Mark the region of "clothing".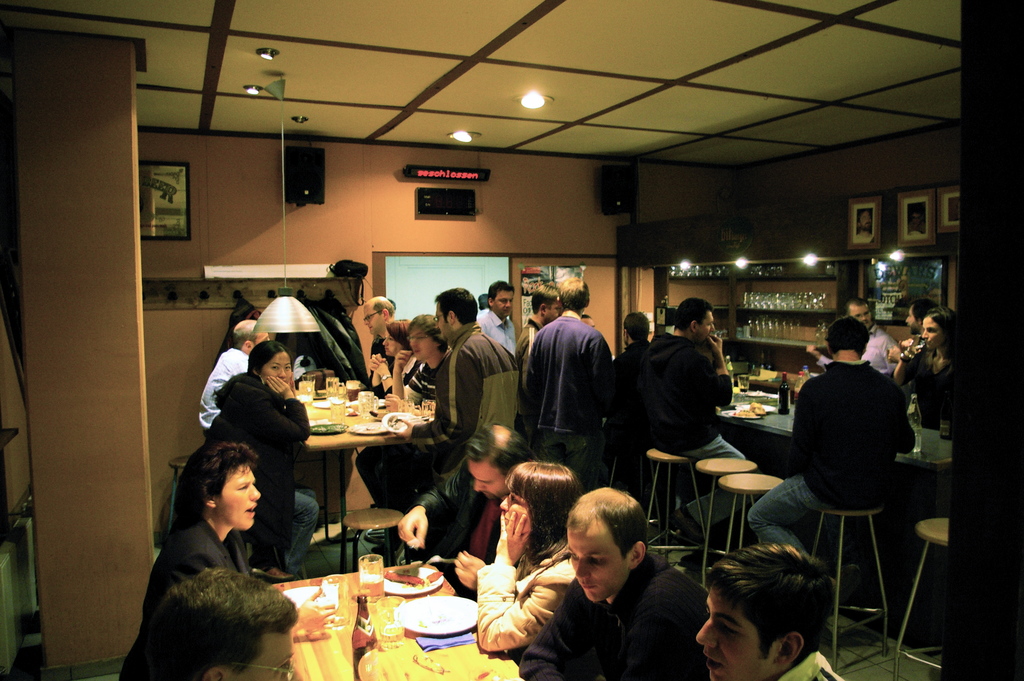
Region: (120, 518, 252, 680).
